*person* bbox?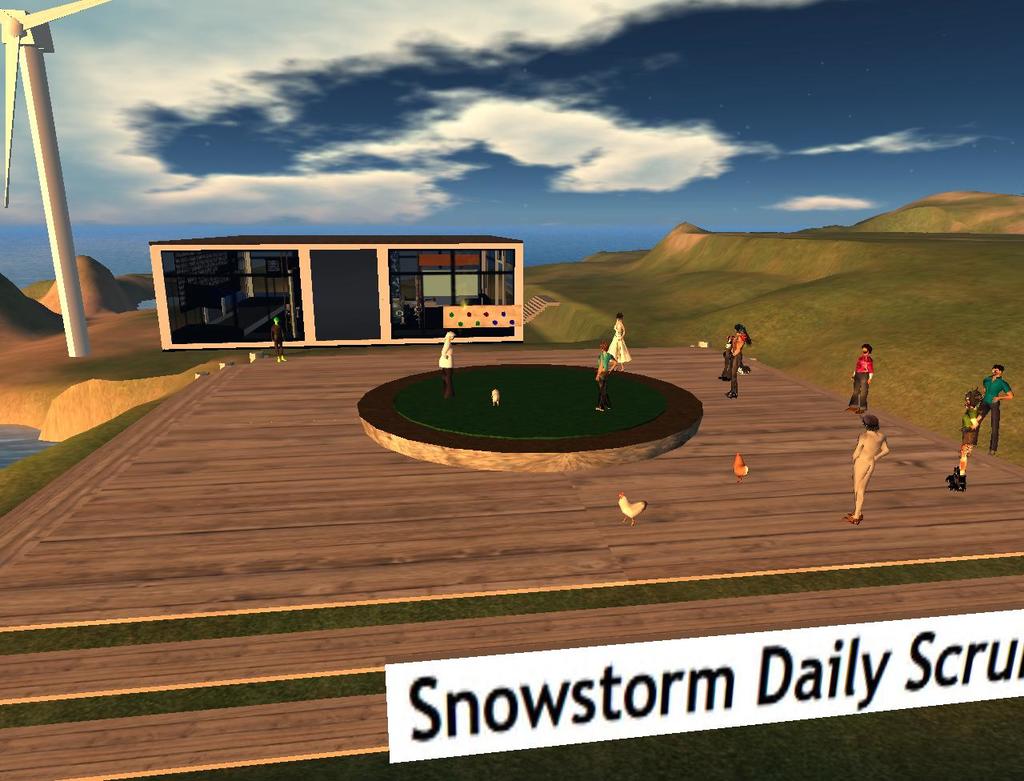
[609, 314, 630, 370]
